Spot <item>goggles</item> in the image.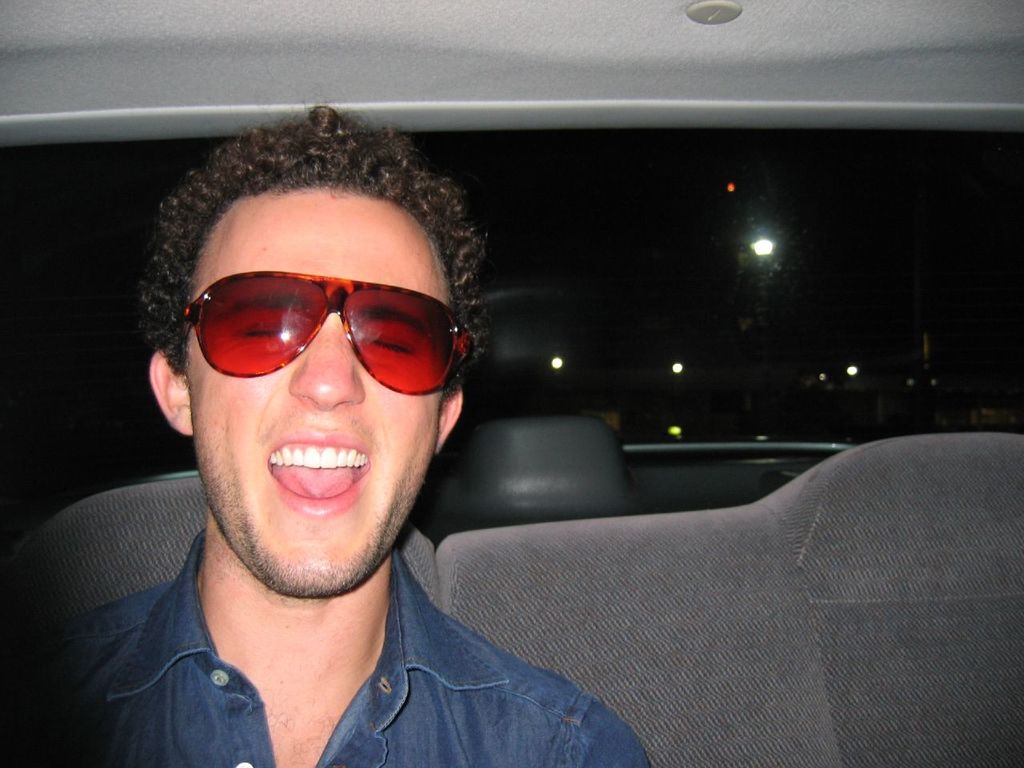
<item>goggles</item> found at 156,268,494,399.
